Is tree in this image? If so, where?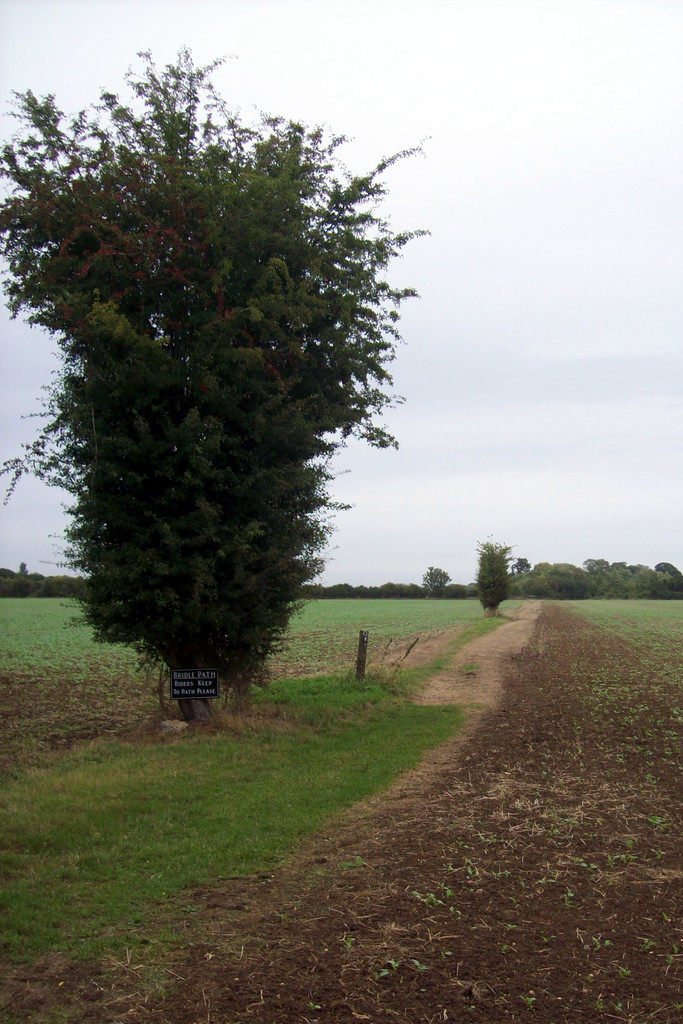
Yes, at 479/540/525/623.
